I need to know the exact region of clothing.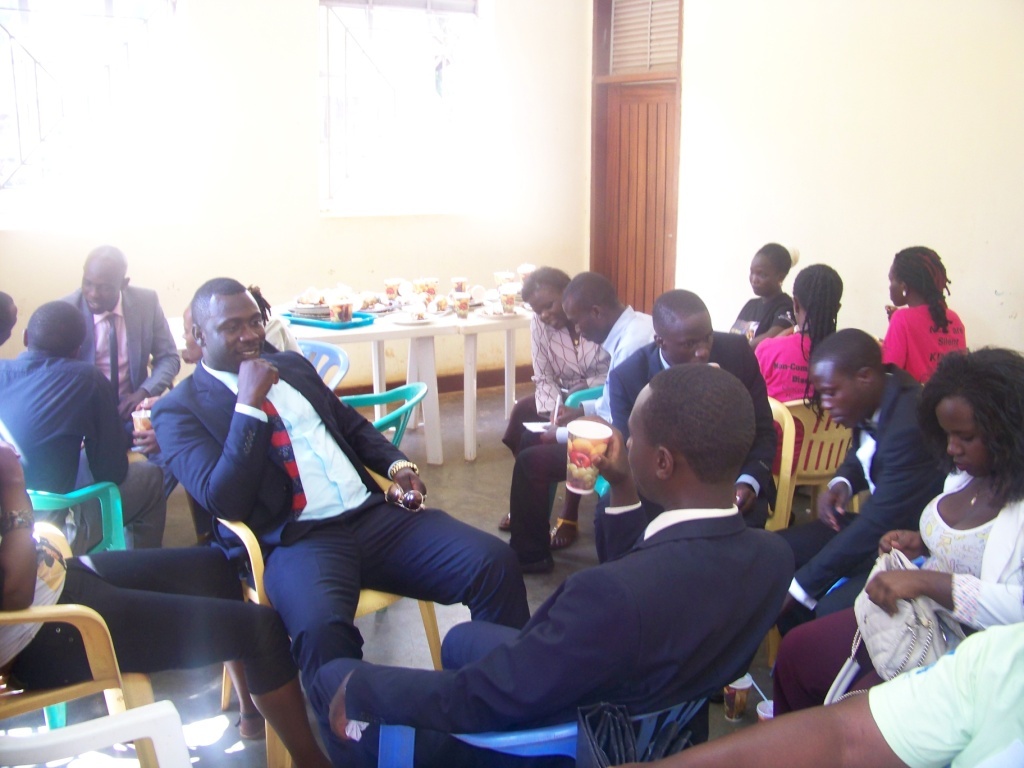
Region: crop(513, 290, 656, 542).
